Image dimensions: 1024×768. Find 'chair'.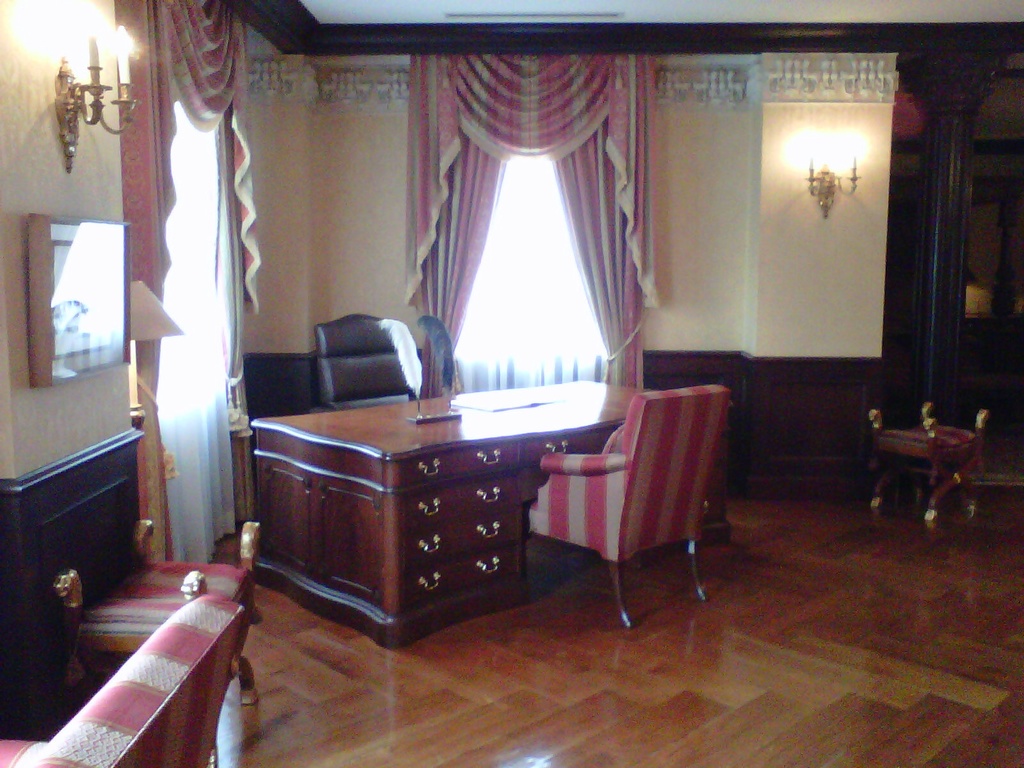
l=525, t=367, r=740, b=637.
